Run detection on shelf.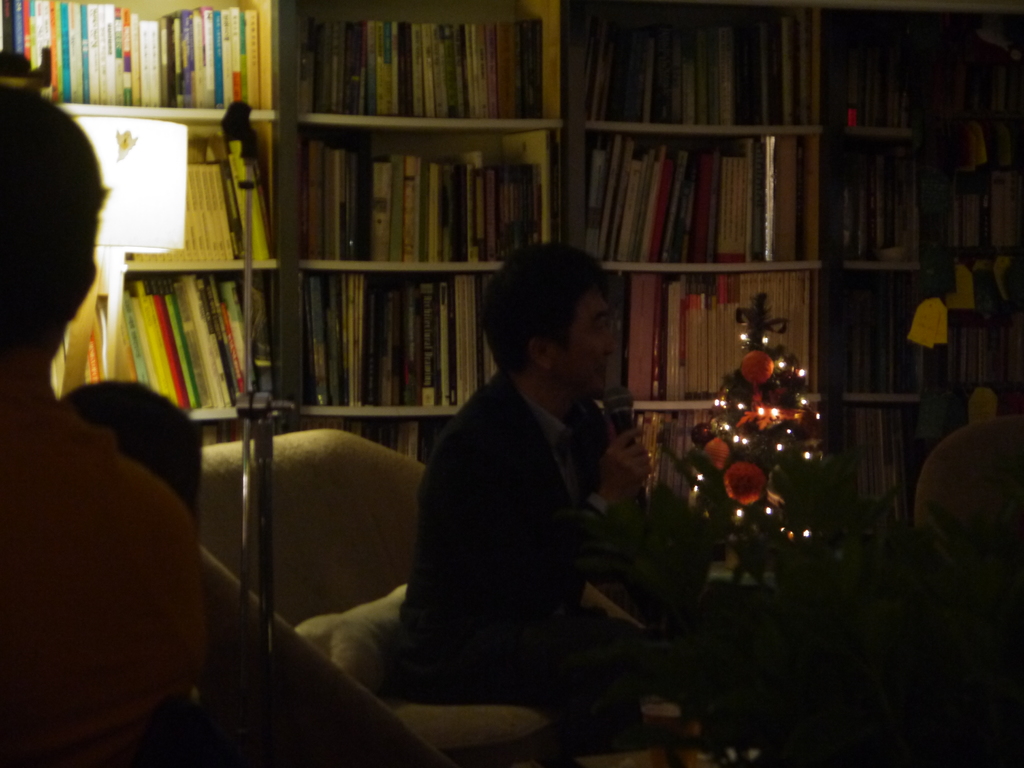
Result: locate(282, 1, 568, 125).
